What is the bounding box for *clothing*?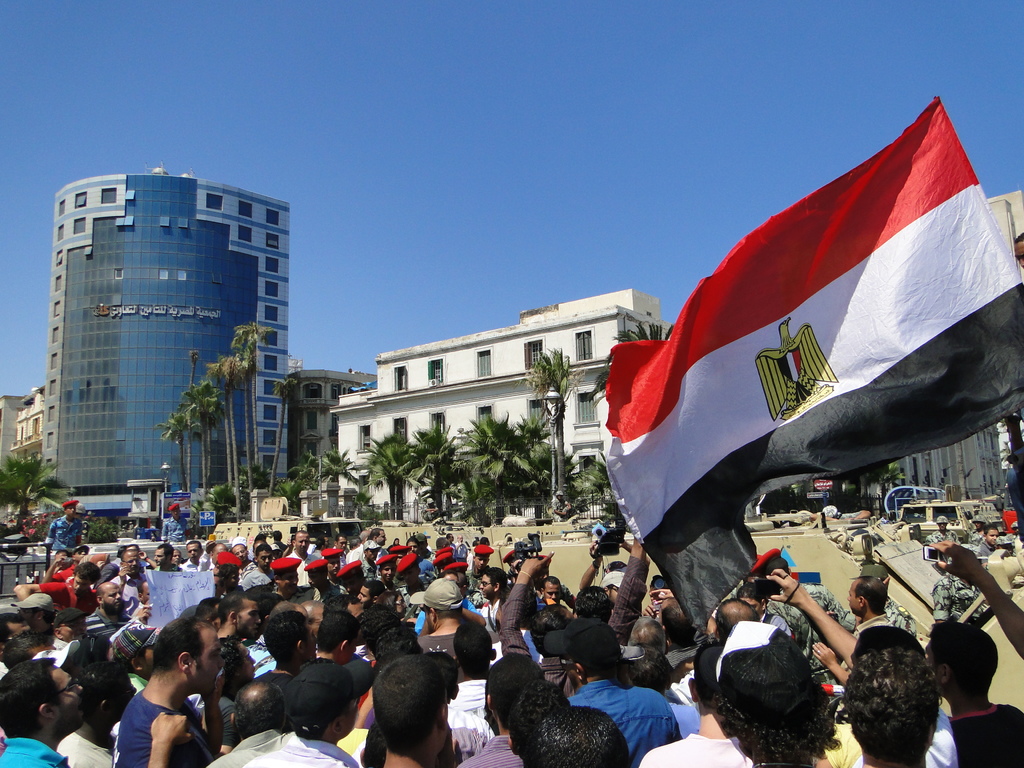
56 728 113 767.
